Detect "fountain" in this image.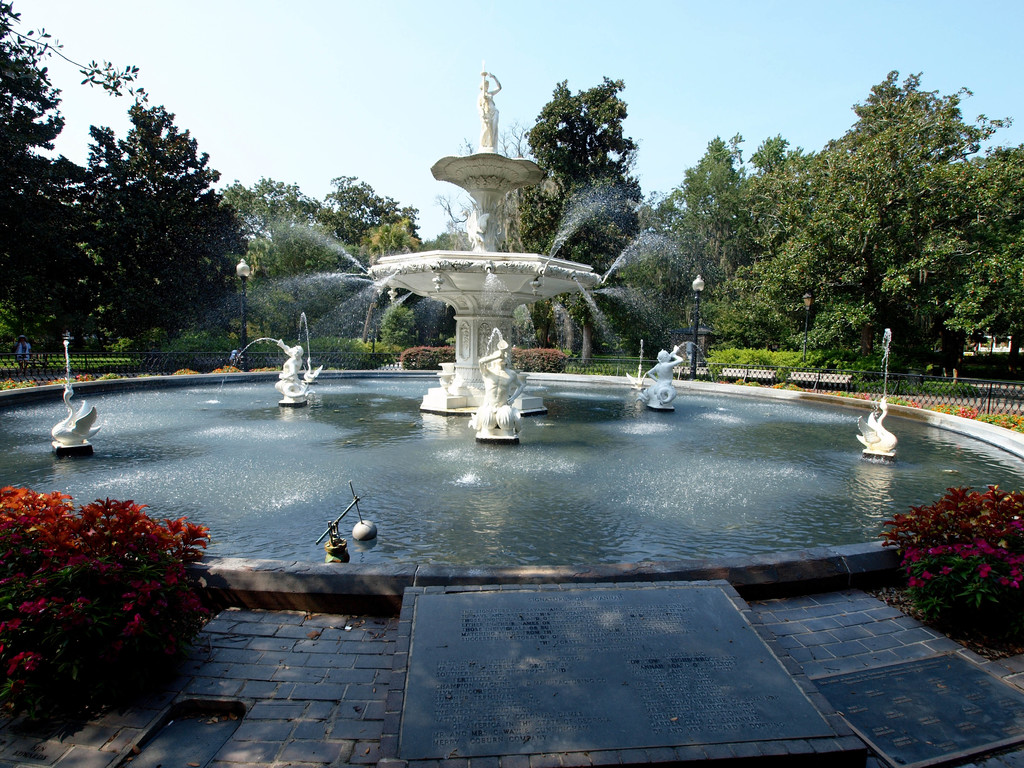
Detection: 842:320:927:468.
